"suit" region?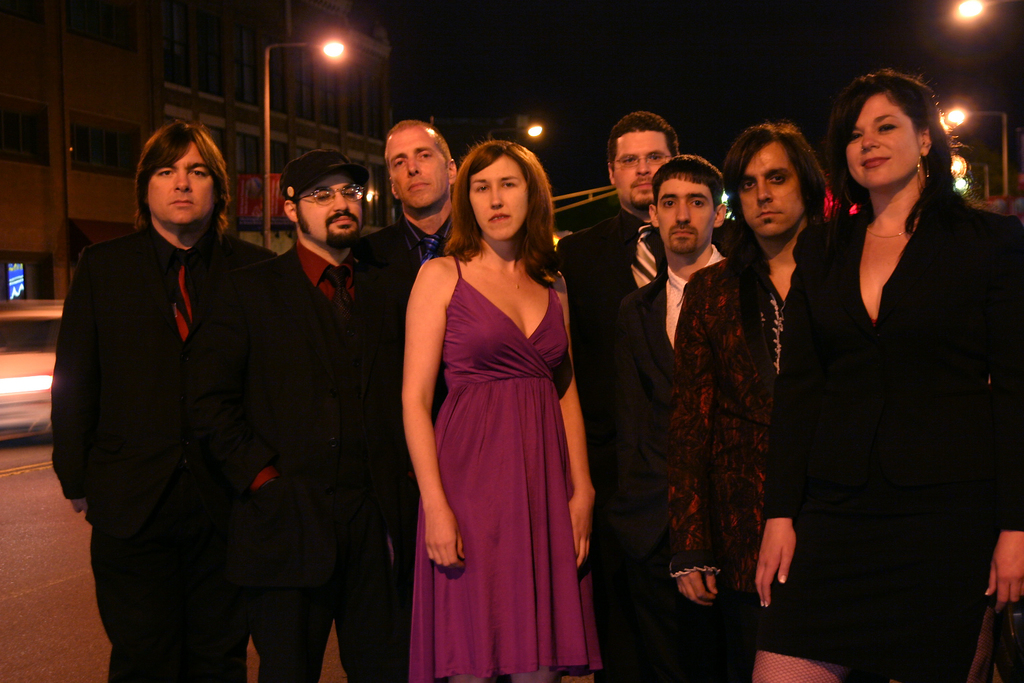
Rect(384, 217, 463, 416)
